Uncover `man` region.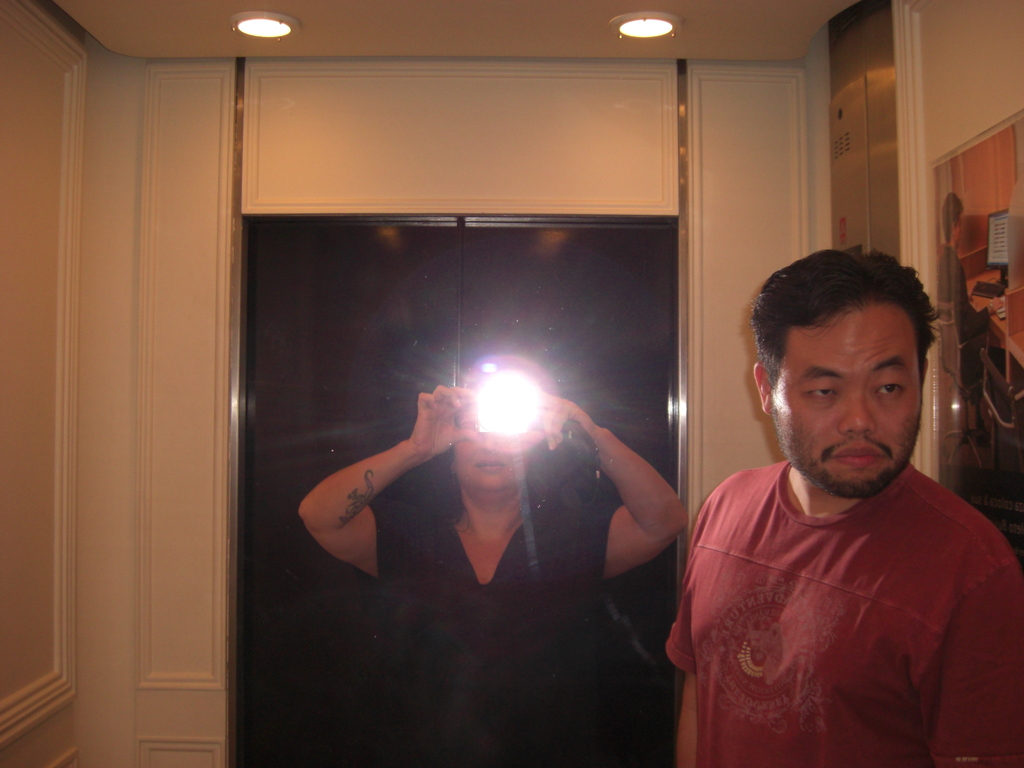
Uncovered: bbox=(659, 249, 1018, 759).
